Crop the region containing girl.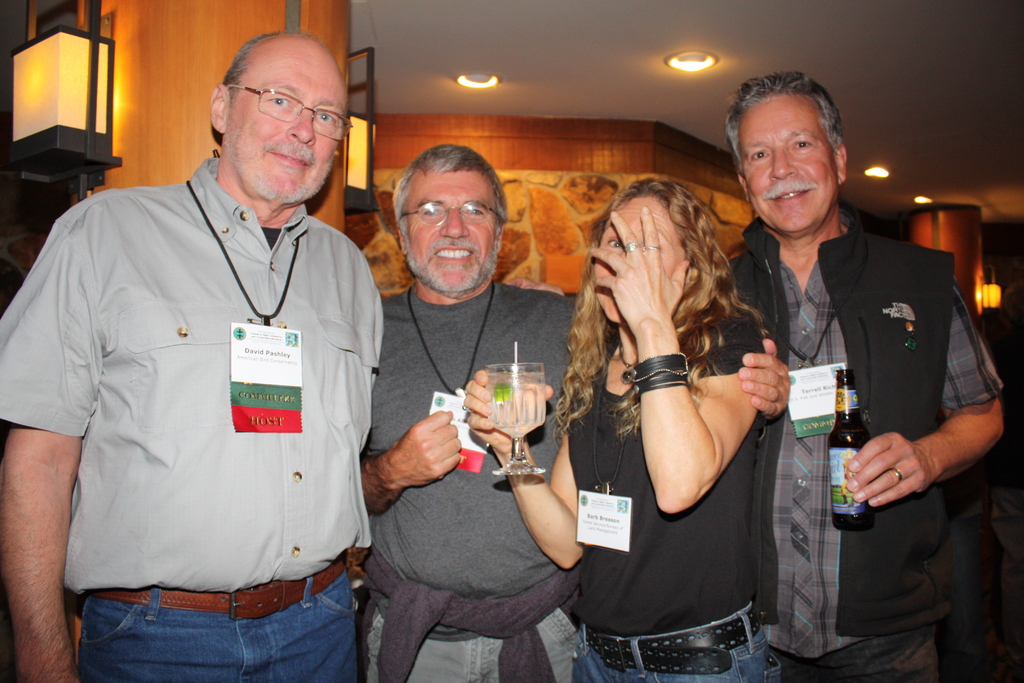
Crop region: select_region(461, 172, 782, 682).
